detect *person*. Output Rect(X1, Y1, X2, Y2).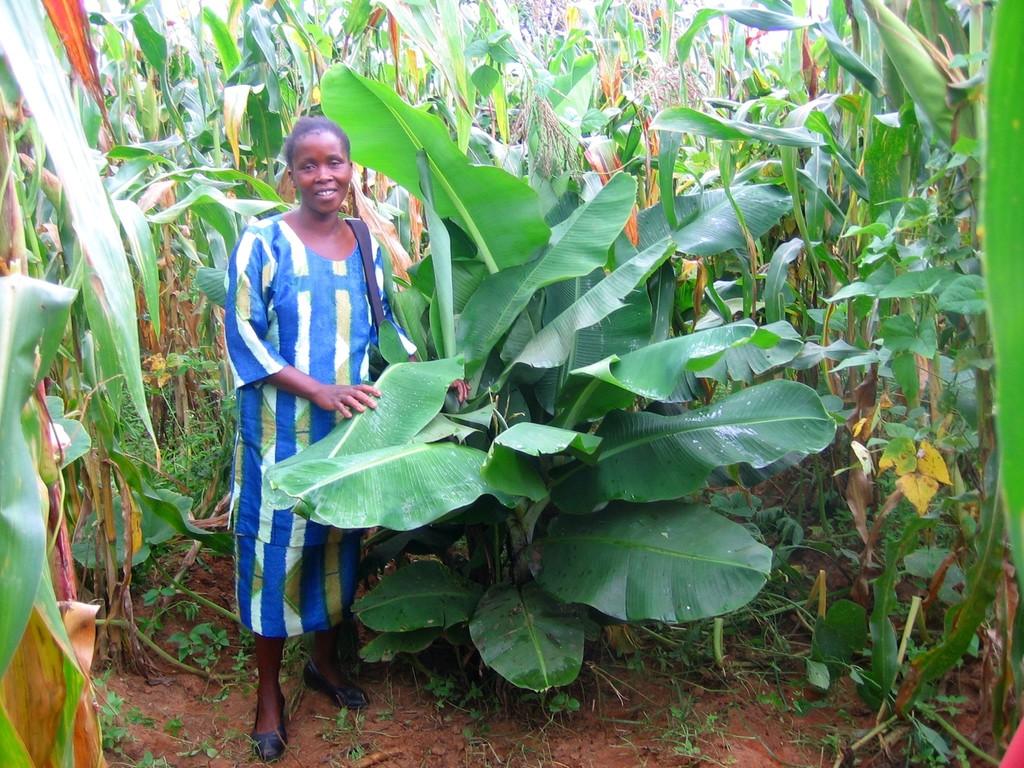
Rect(223, 116, 474, 760).
